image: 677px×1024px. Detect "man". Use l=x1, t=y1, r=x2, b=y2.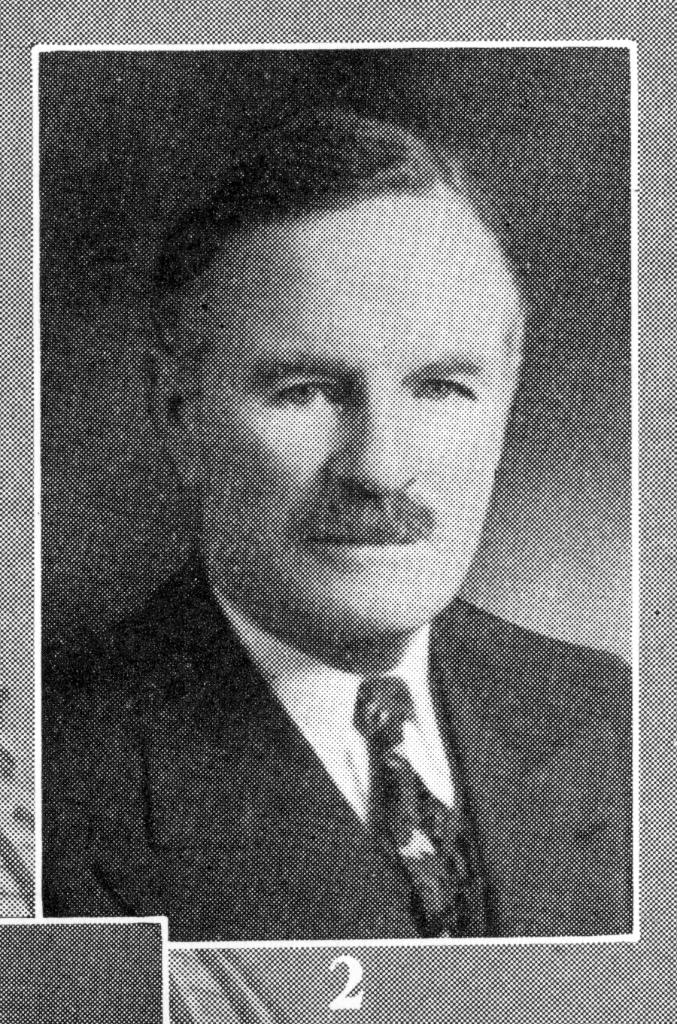
l=59, t=156, r=598, b=943.
